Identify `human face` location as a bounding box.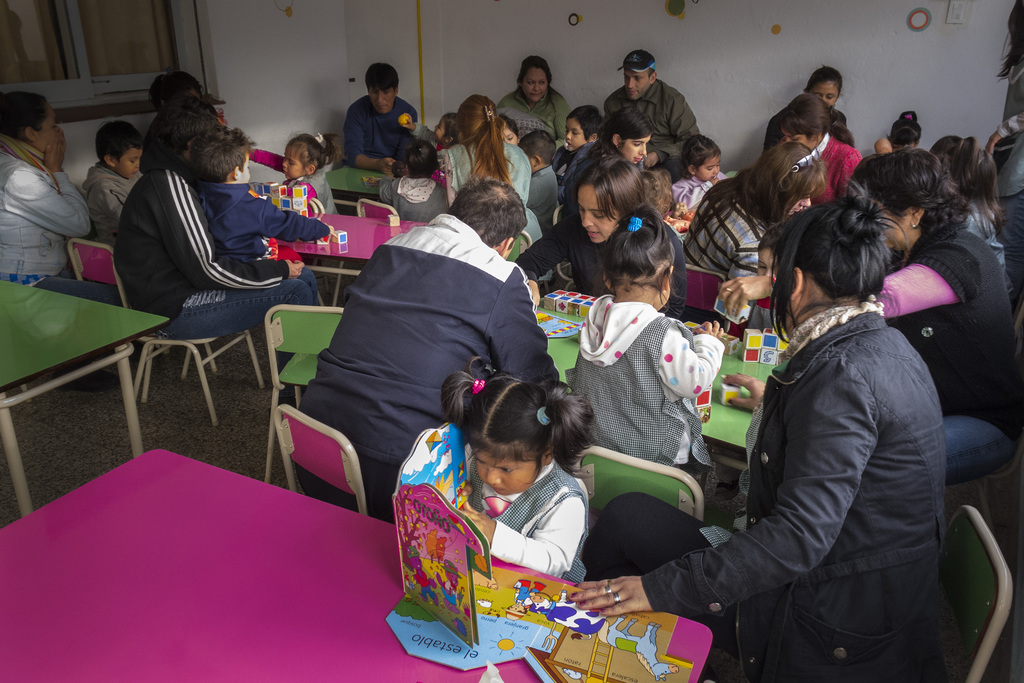
locate(115, 148, 143, 181).
